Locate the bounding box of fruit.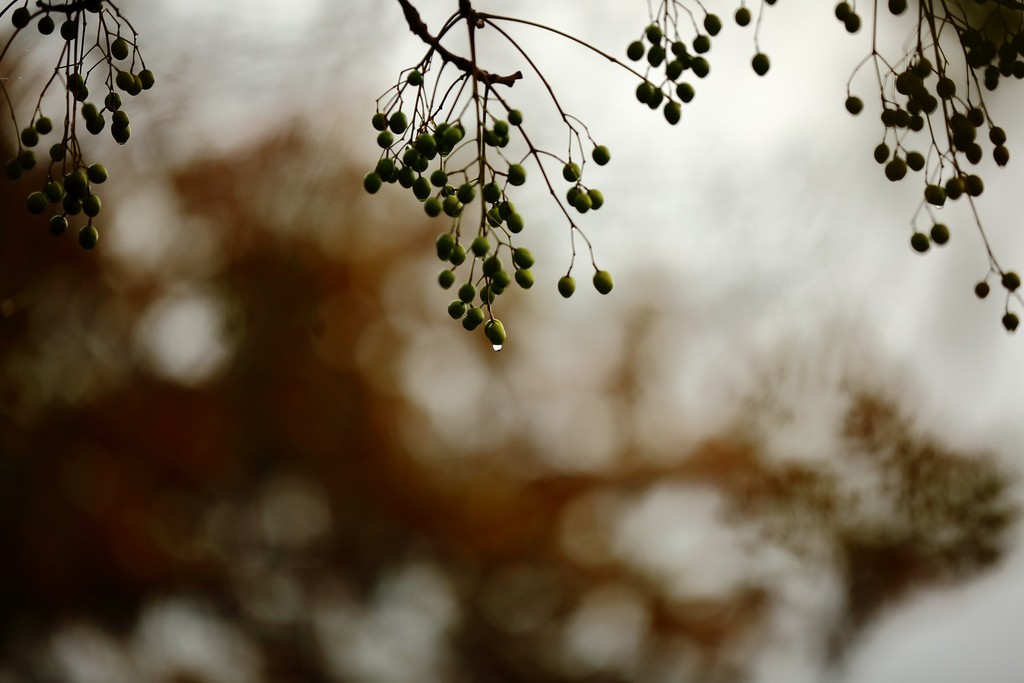
Bounding box: [735,0,751,26].
